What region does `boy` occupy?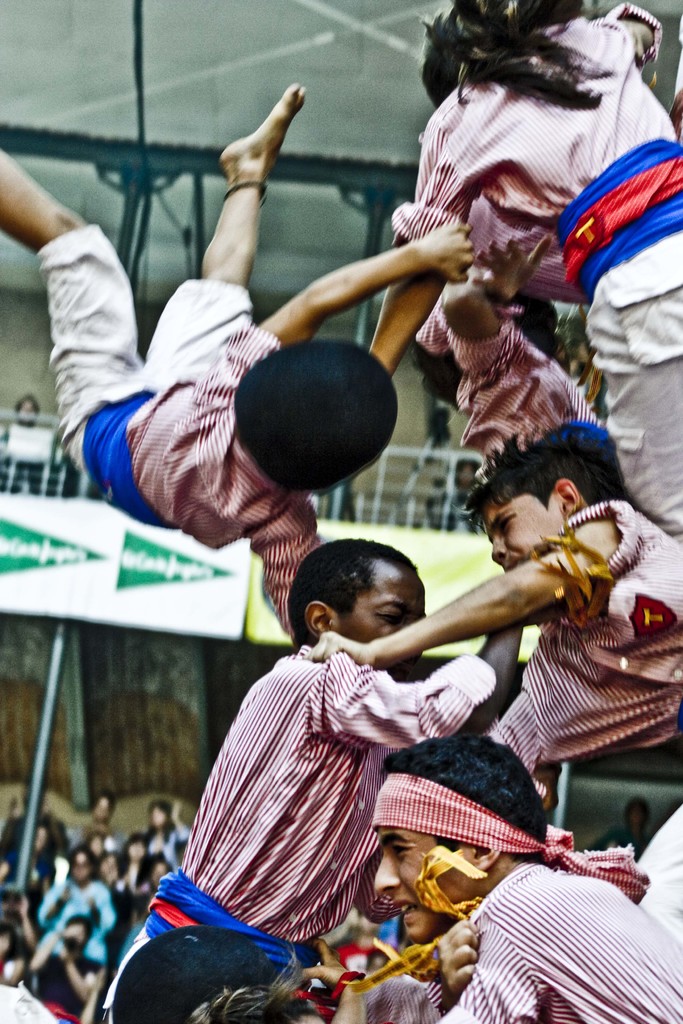
bbox=(306, 406, 682, 812).
